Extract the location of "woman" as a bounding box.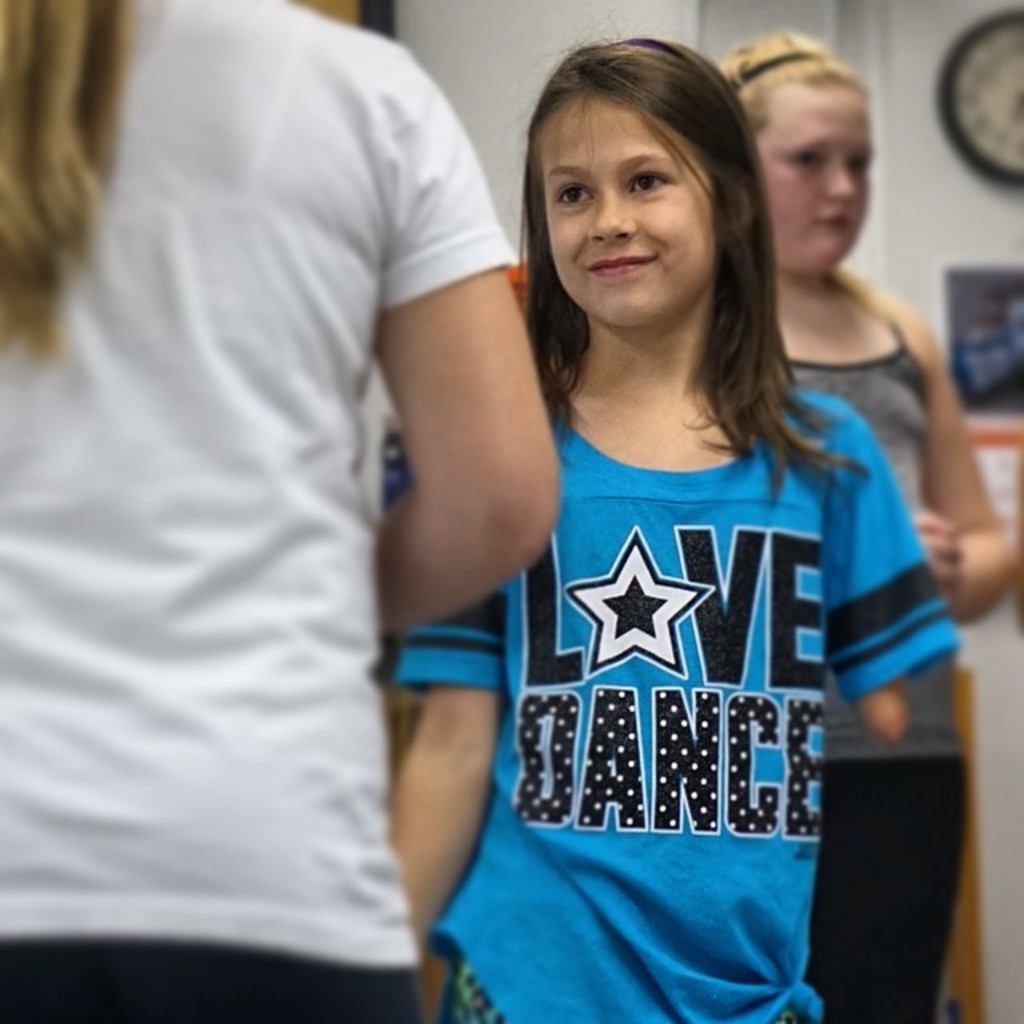
<bbox>725, 35, 1022, 1022</bbox>.
